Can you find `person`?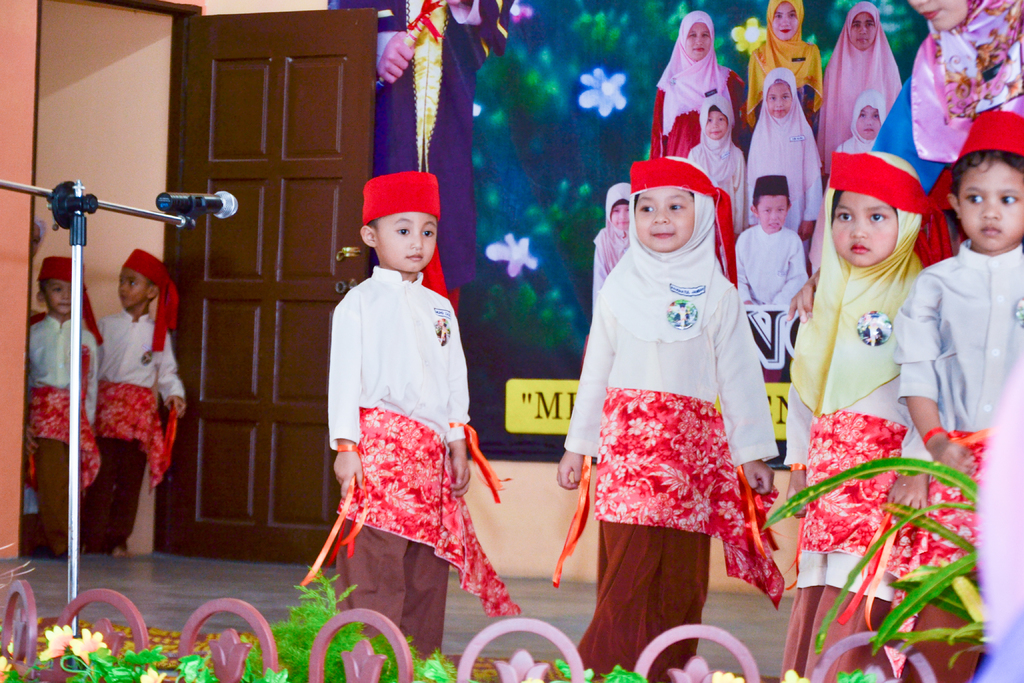
Yes, bounding box: rect(90, 245, 190, 555).
